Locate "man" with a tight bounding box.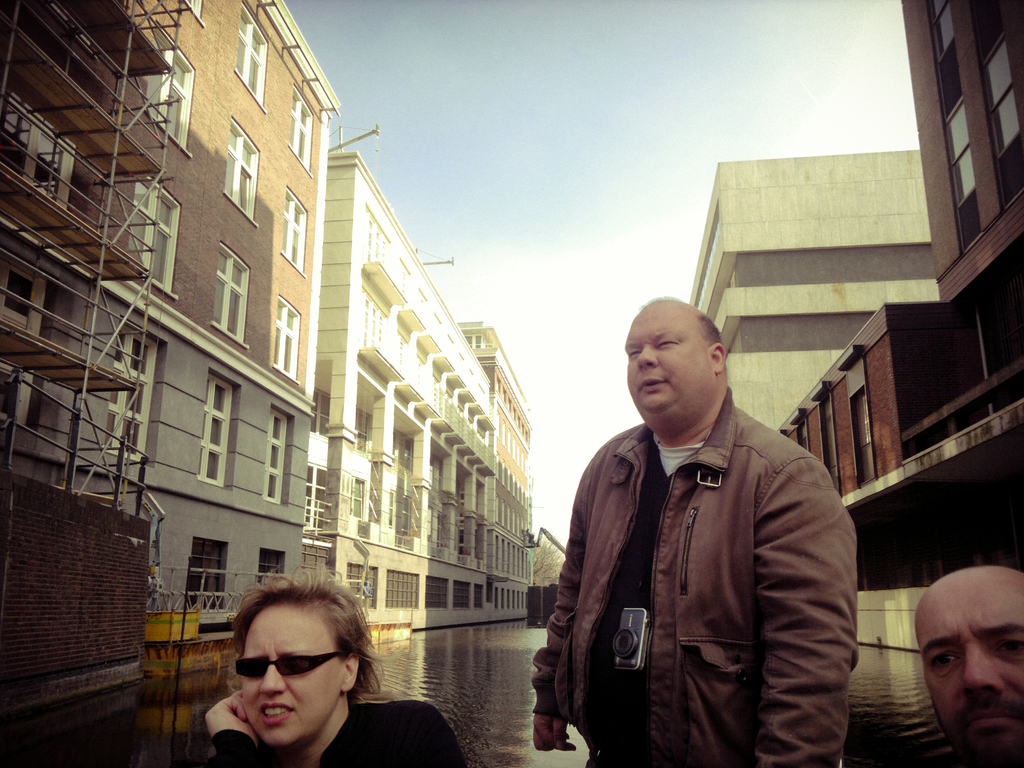
535:276:858:759.
